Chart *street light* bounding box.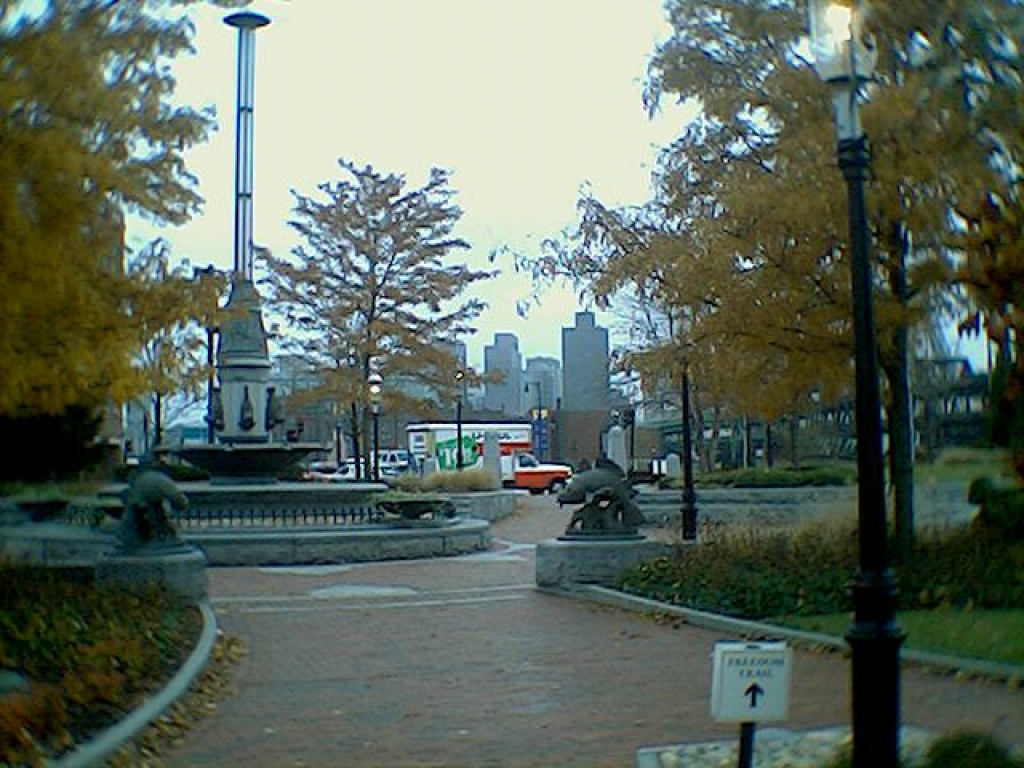
Charted: <box>520,378,544,462</box>.
